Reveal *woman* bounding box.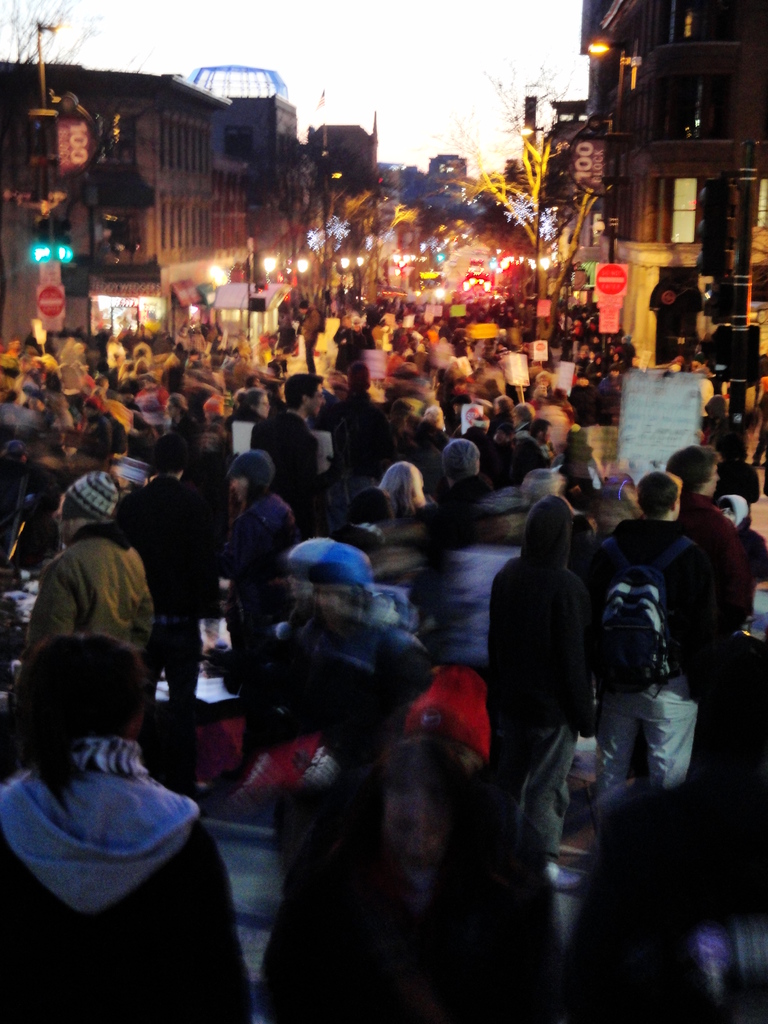
Revealed: left=266, top=528, right=440, bottom=772.
